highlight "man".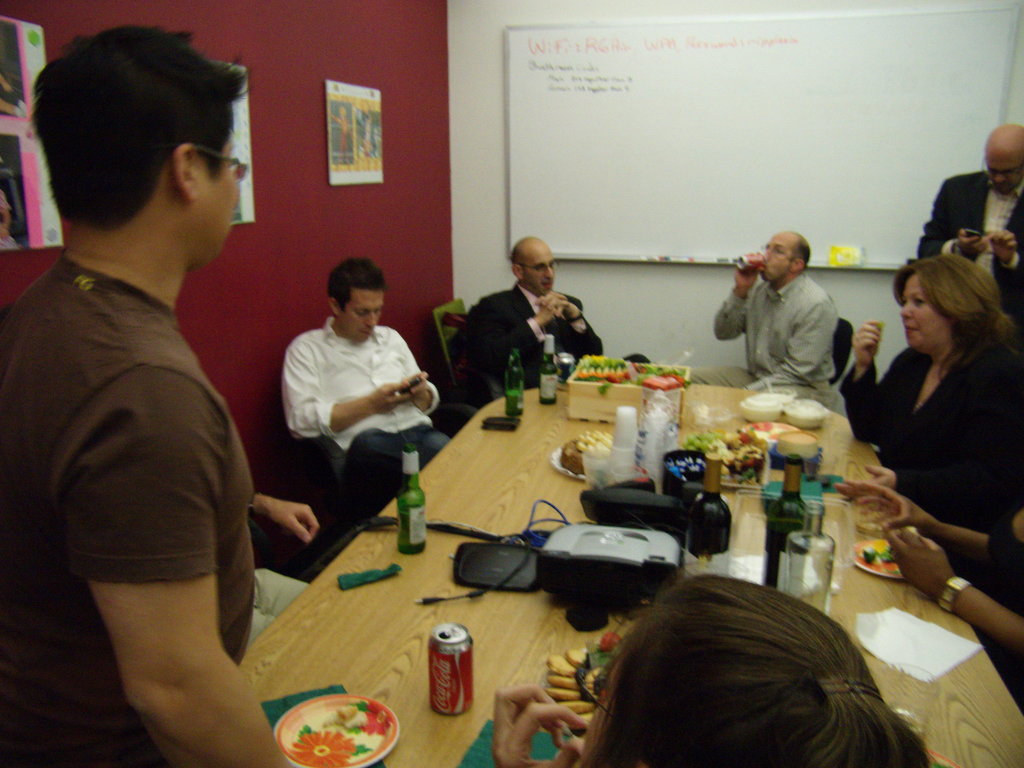
Highlighted region: x1=678, y1=229, x2=837, y2=412.
